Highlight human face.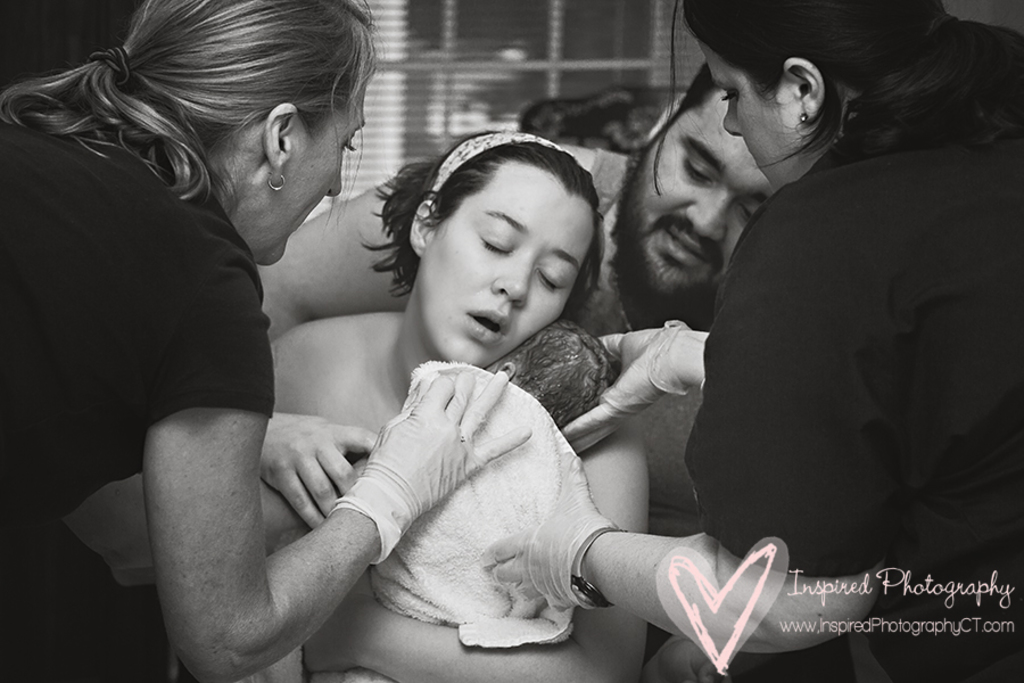
Highlighted region: <box>631,85,775,313</box>.
